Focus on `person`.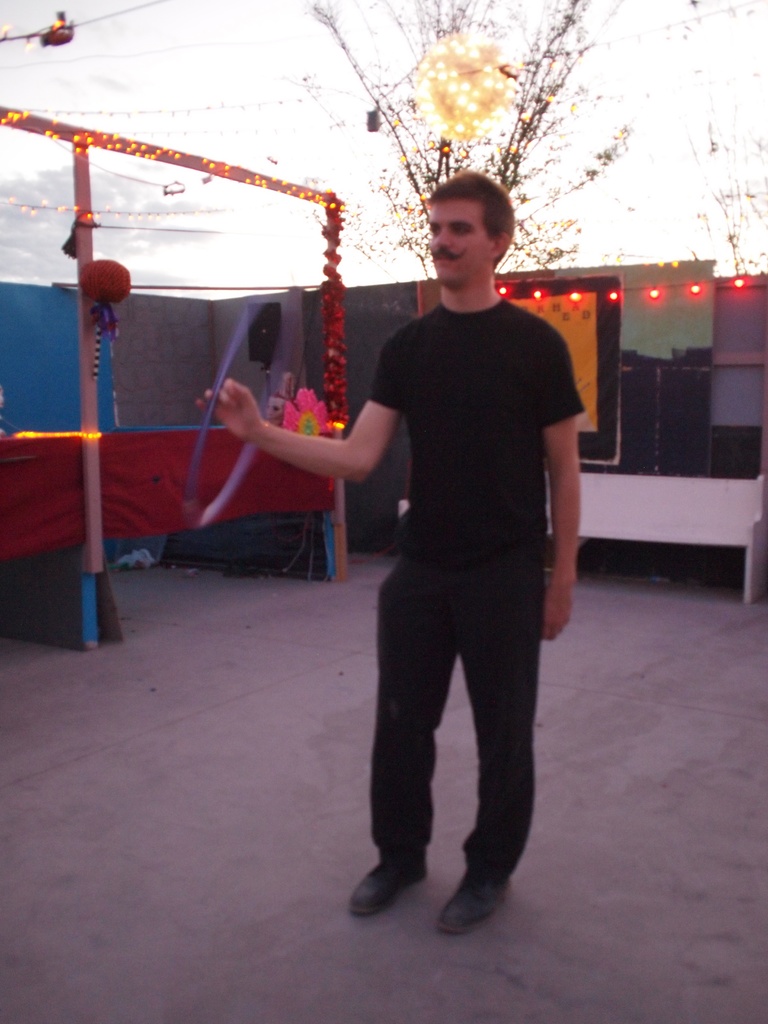
Focused at <region>200, 173, 584, 935</region>.
